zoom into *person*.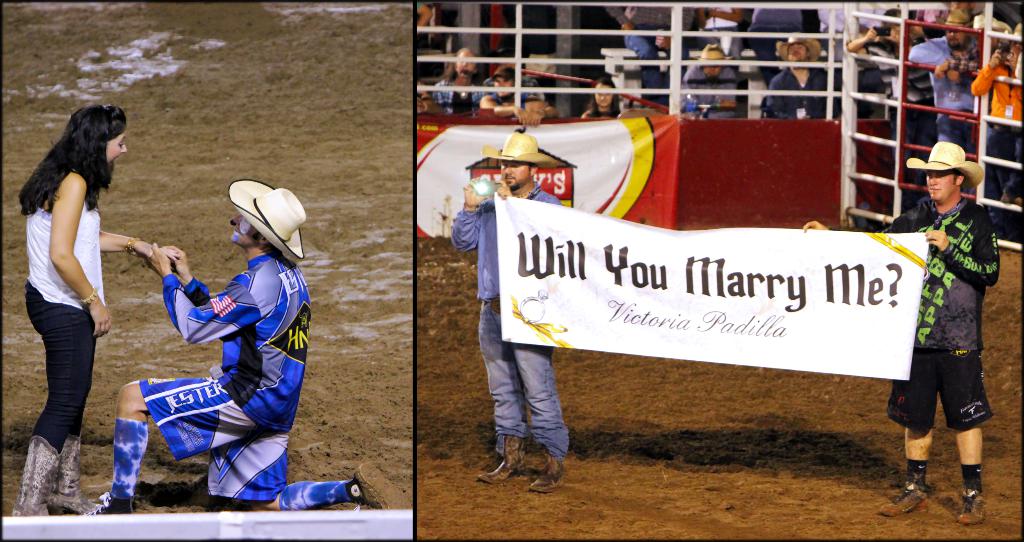
Zoom target: l=803, t=142, r=1005, b=527.
